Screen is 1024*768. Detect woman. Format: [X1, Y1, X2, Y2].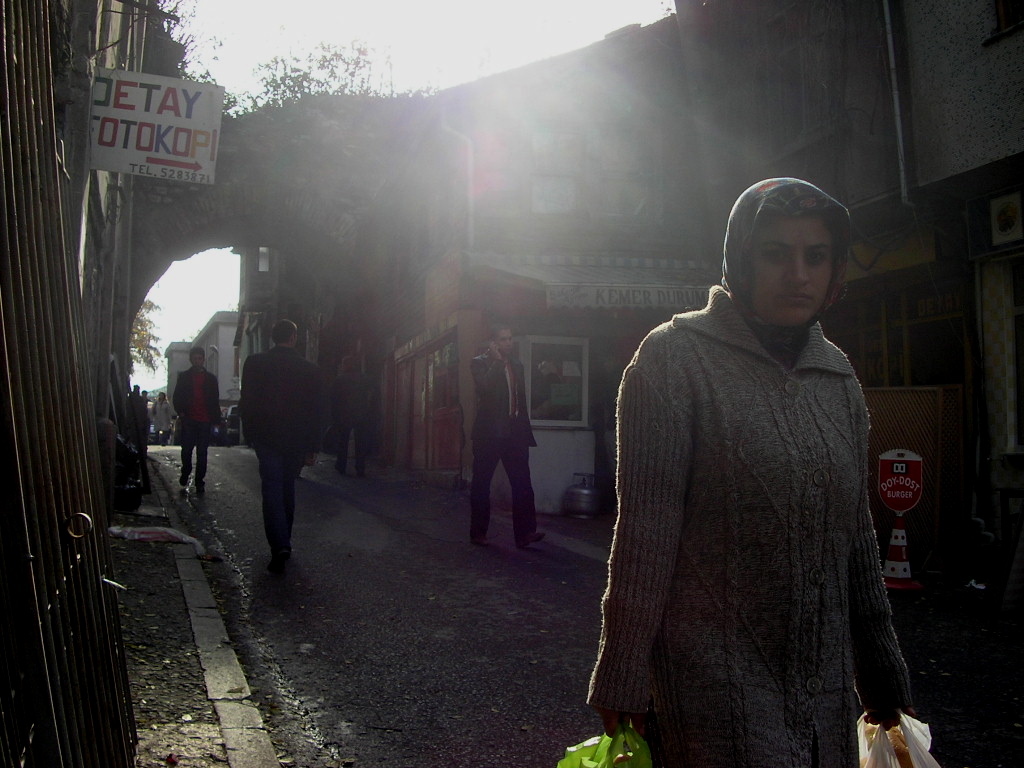
[585, 176, 908, 767].
